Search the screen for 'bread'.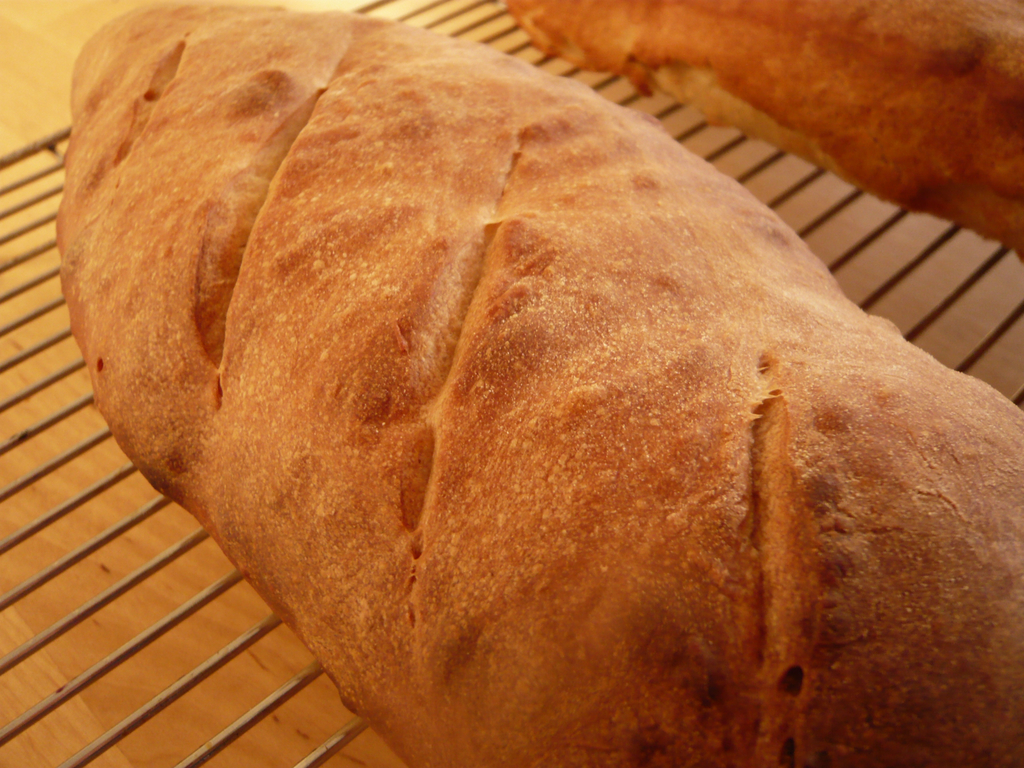
Found at [left=508, top=0, right=1023, bottom=256].
